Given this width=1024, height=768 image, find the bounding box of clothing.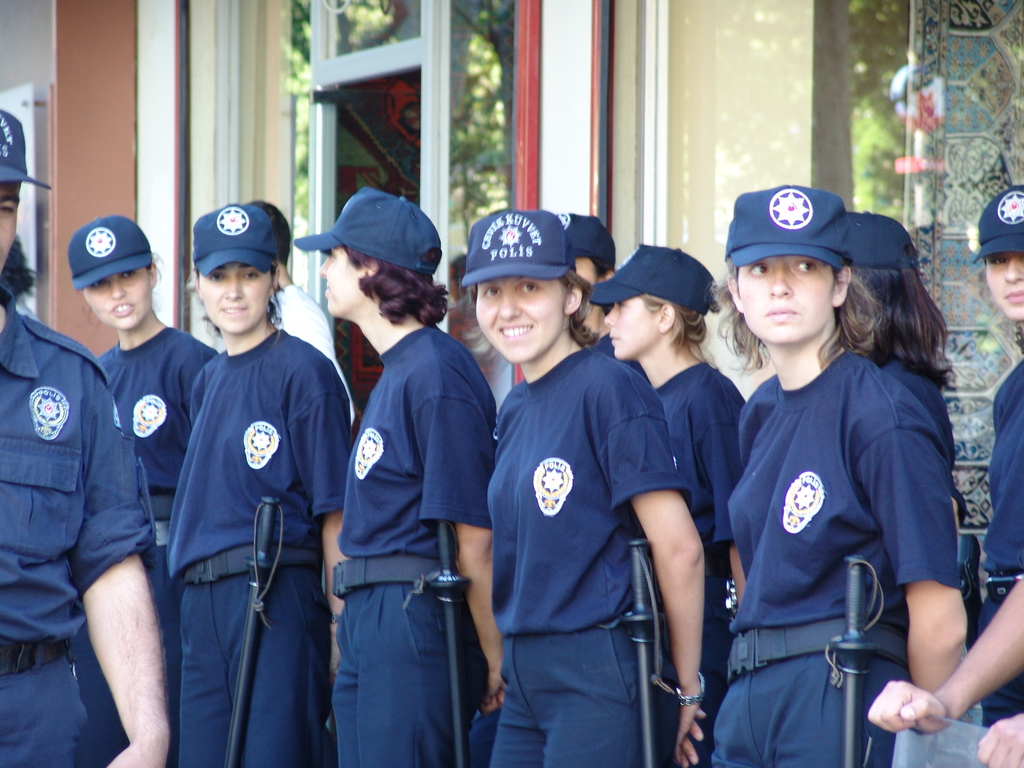
968,358,1023,733.
